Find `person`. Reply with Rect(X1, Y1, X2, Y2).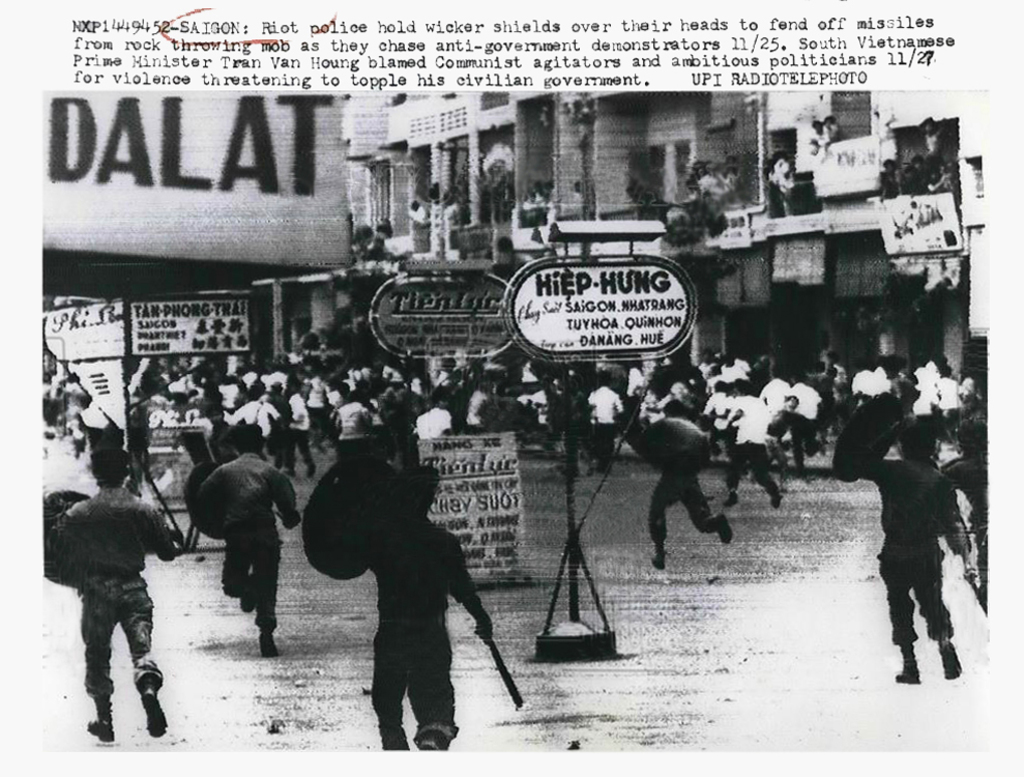
Rect(861, 354, 969, 691).
